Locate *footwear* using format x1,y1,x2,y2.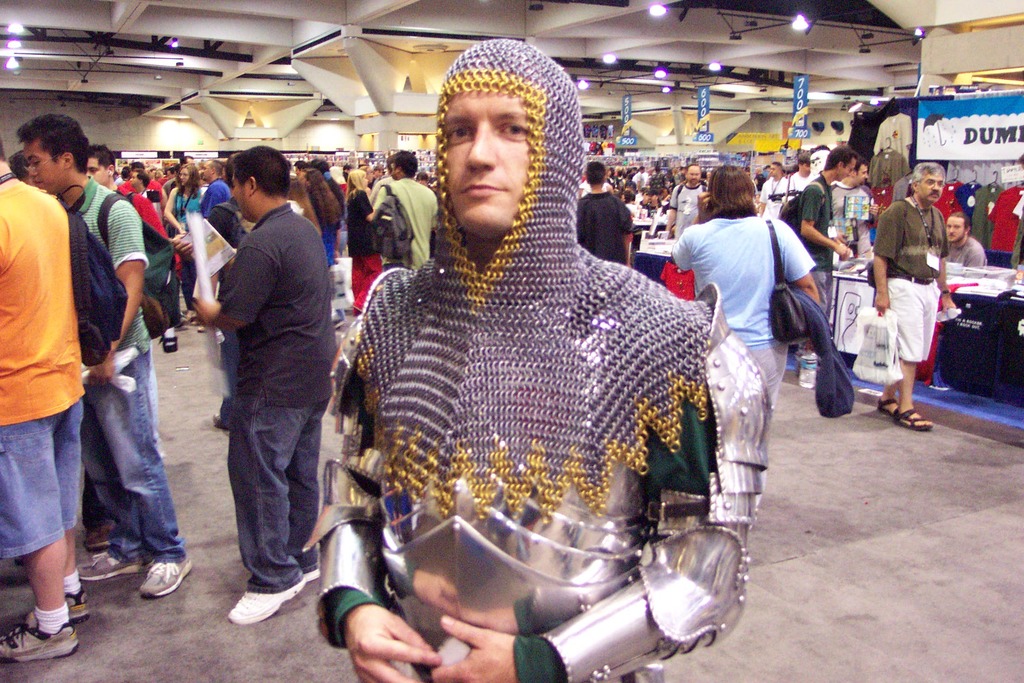
891,406,934,432.
